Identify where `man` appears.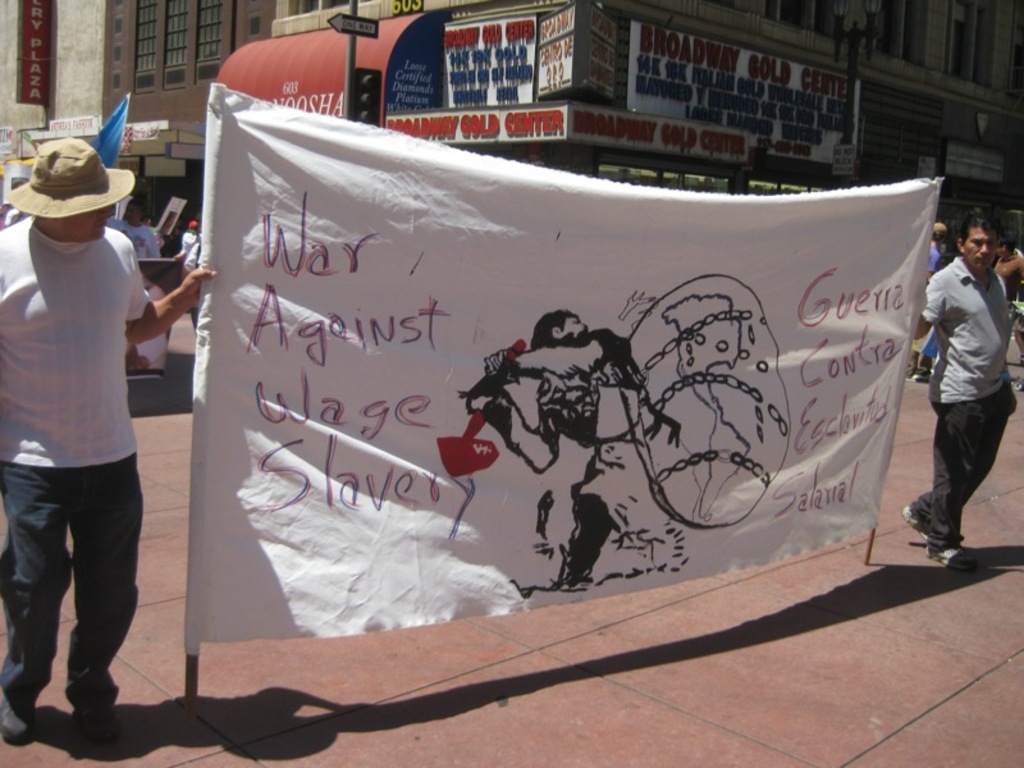
Appears at bbox=[101, 196, 160, 264].
